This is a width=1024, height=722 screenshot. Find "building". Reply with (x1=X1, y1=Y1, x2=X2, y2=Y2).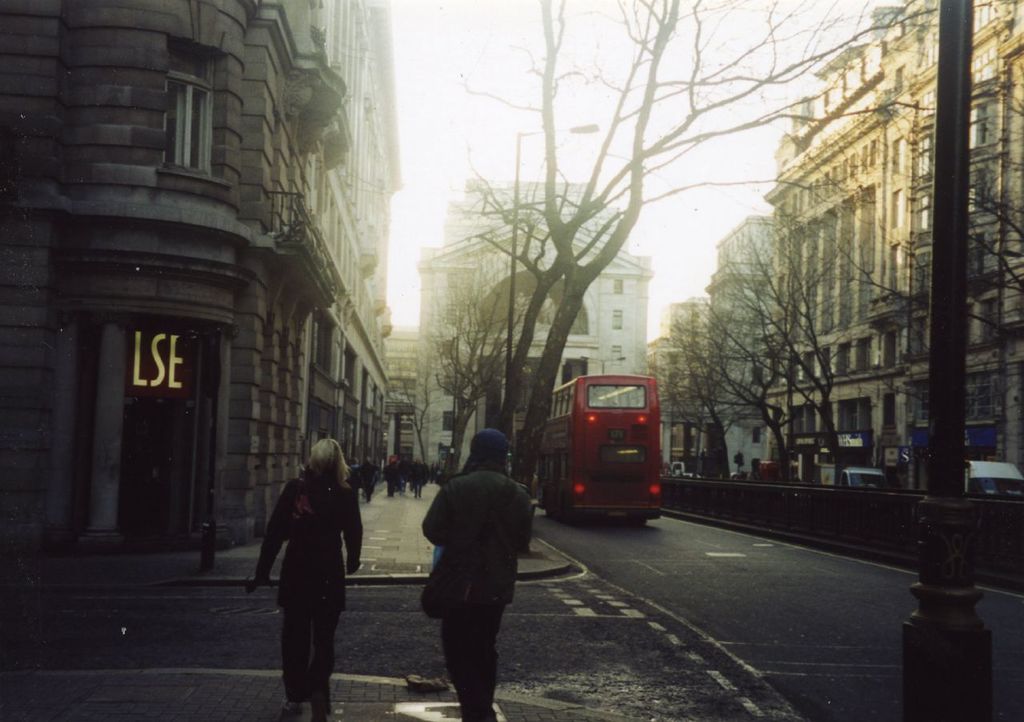
(x1=416, y1=174, x2=658, y2=477).
